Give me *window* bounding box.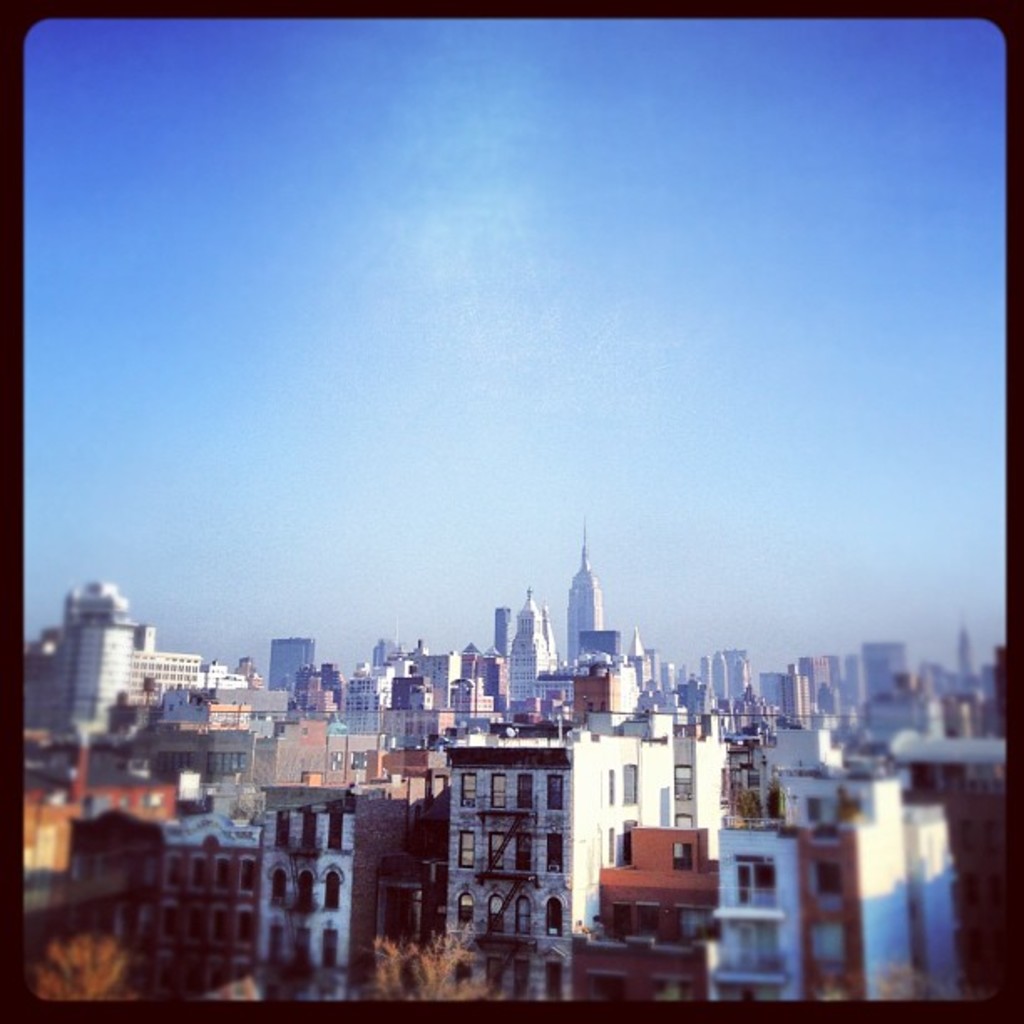
[805, 857, 858, 917].
